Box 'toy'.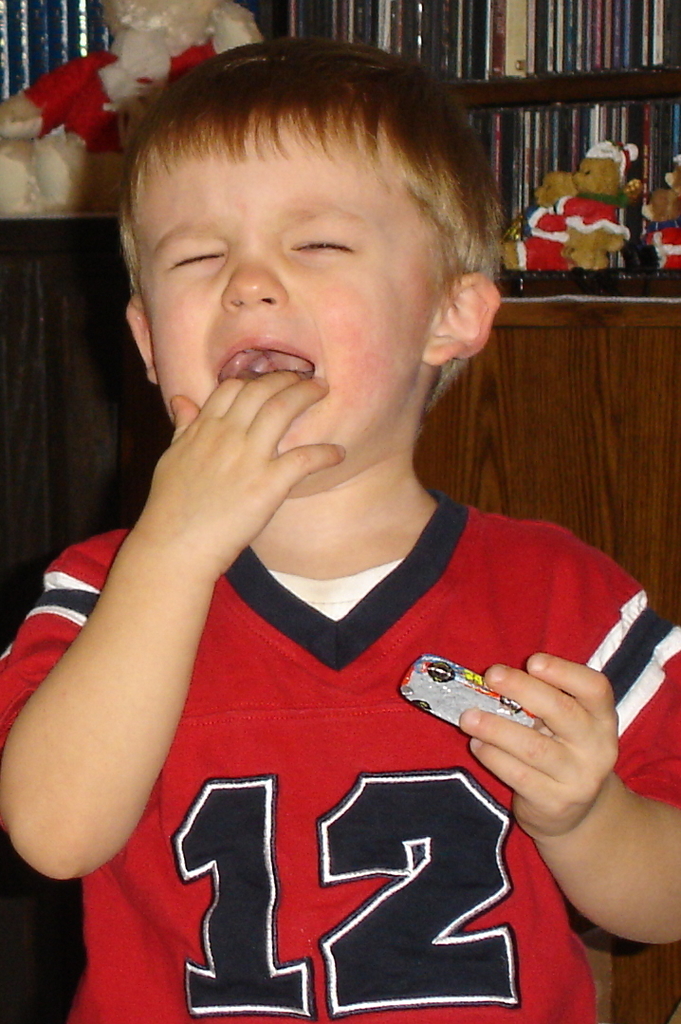
select_region(637, 150, 680, 266).
